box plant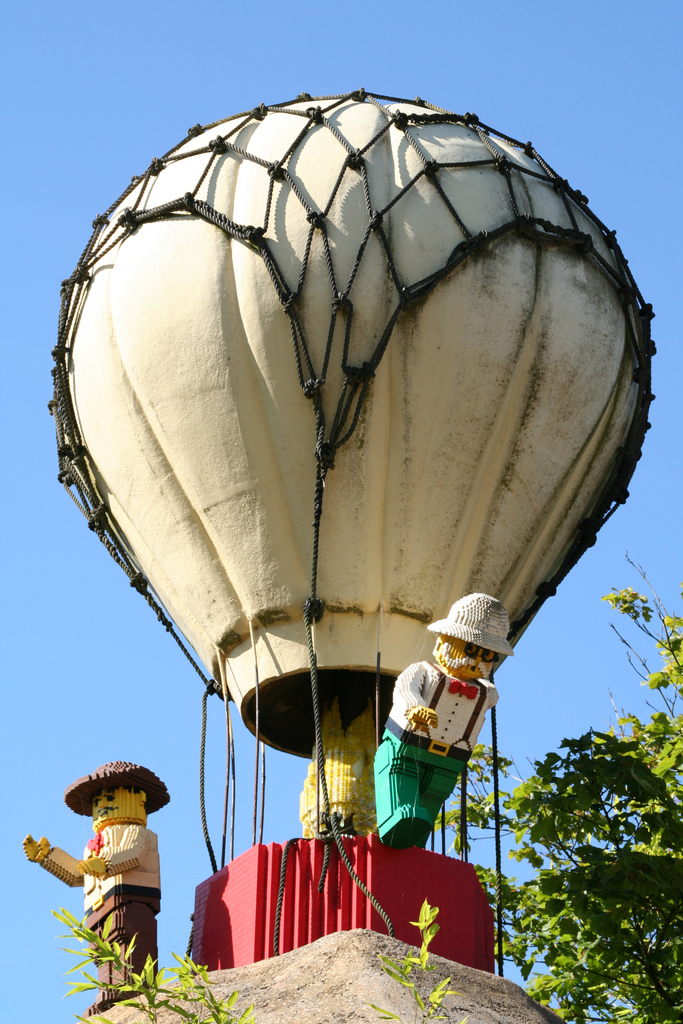
crop(373, 893, 475, 1023)
